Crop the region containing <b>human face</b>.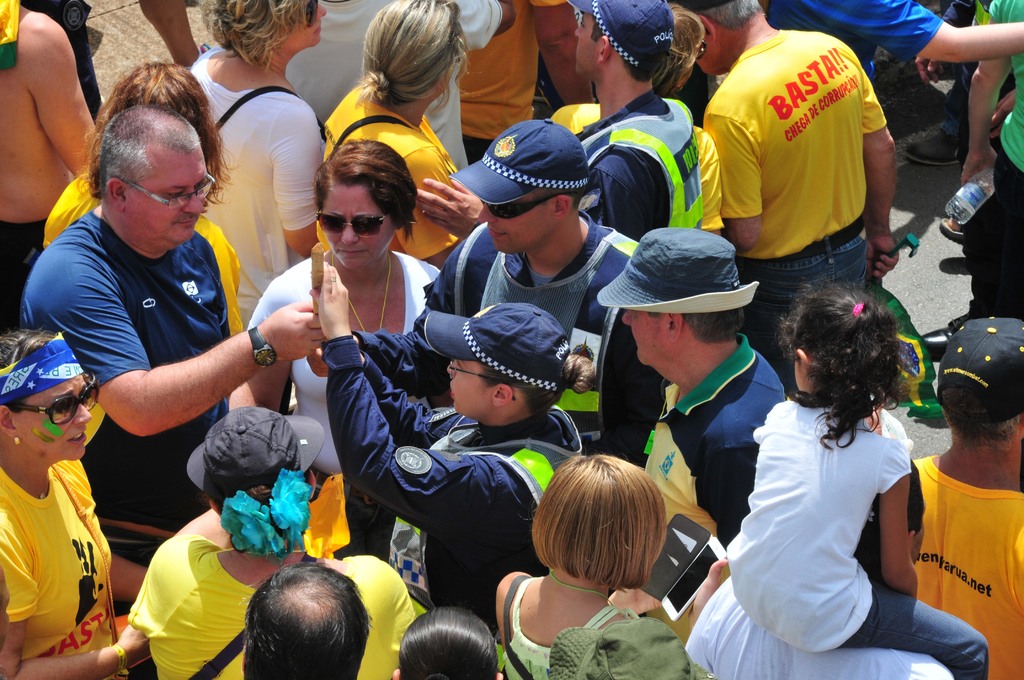
Crop region: select_region(127, 152, 202, 235).
